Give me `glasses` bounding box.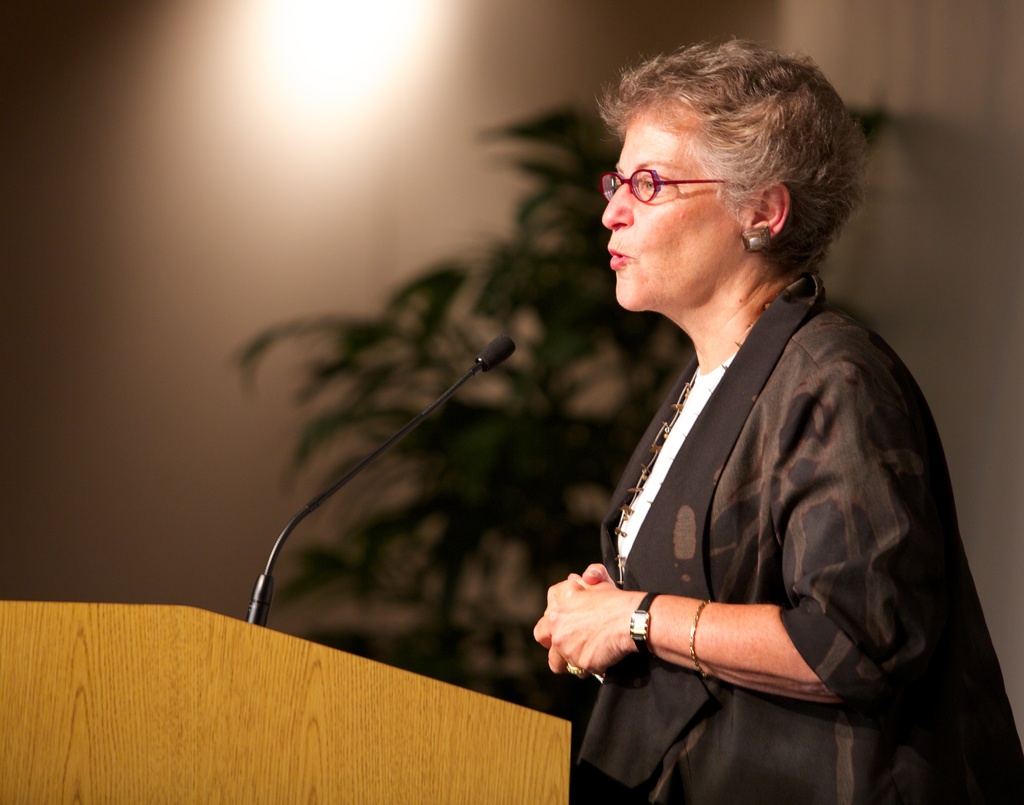
select_region(596, 149, 724, 208).
